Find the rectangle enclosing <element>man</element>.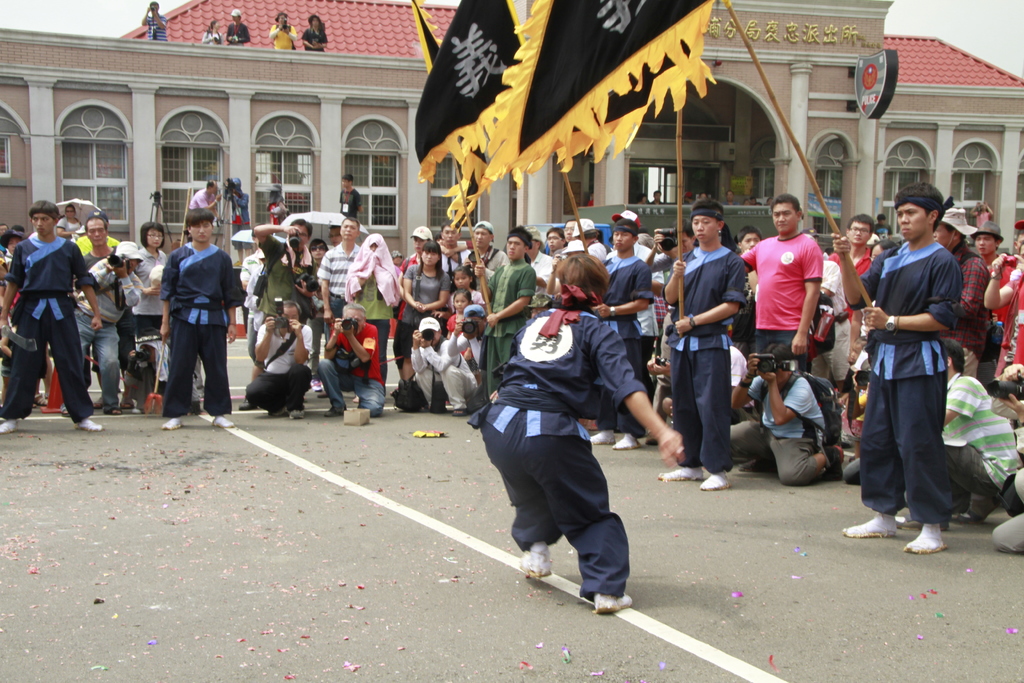
189, 177, 220, 212.
